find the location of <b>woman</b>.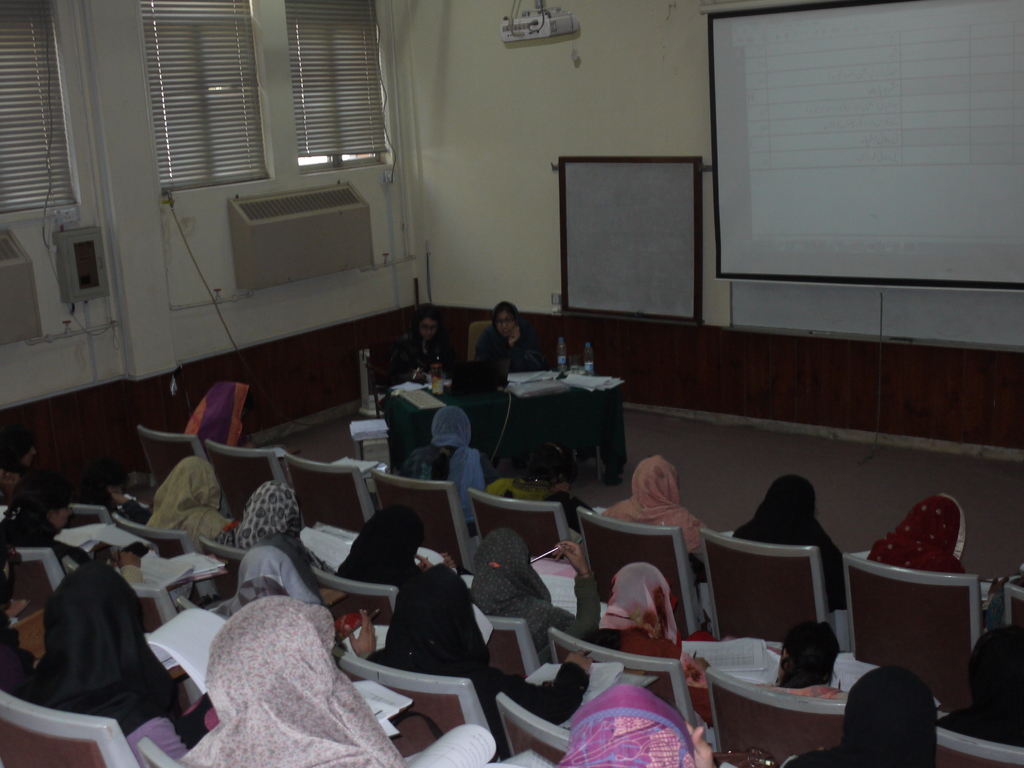
Location: {"left": 609, "top": 451, "right": 711, "bottom": 570}.
